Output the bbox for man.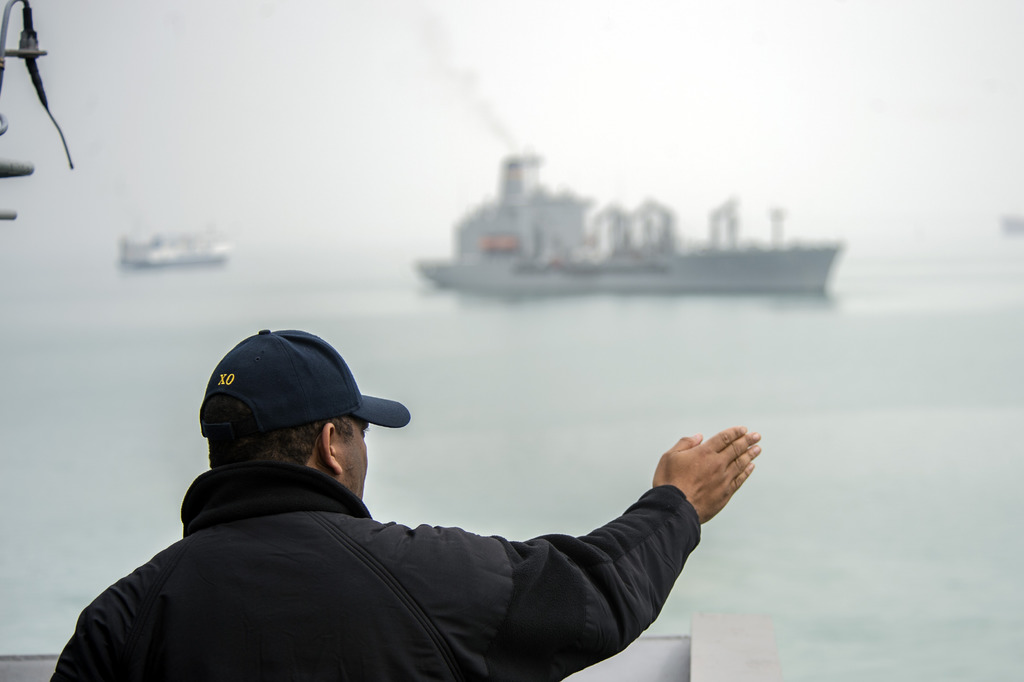
[x1=44, y1=327, x2=762, y2=681].
